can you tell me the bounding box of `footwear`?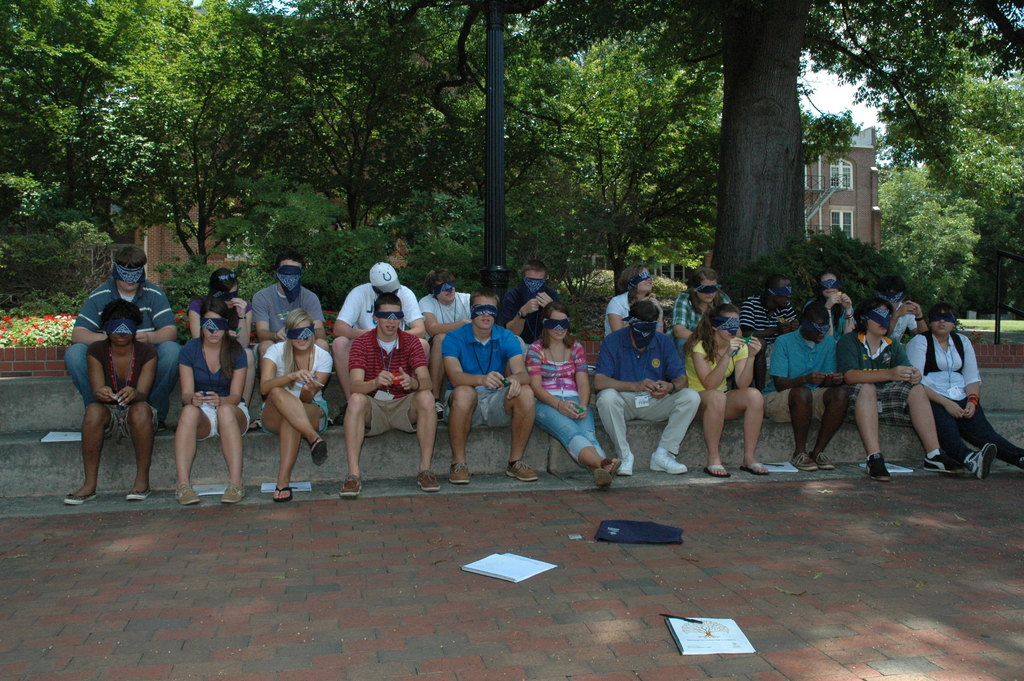
pyautogui.locateOnScreen(444, 464, 472, 486).
